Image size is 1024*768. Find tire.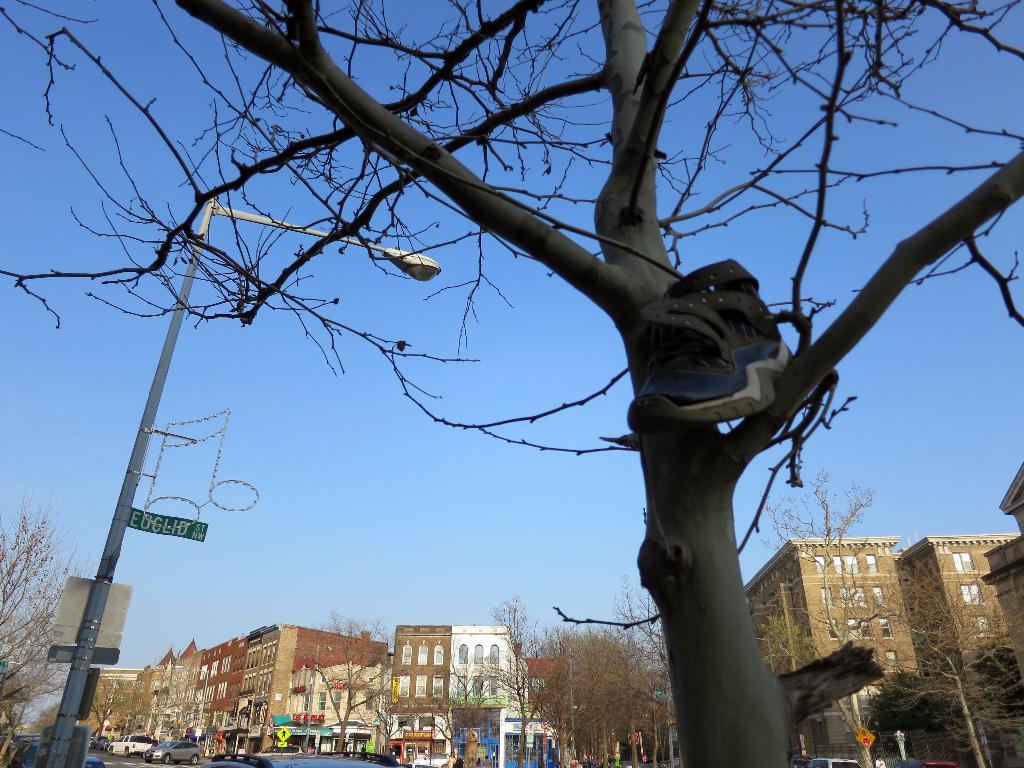
select_region(122, 747, 132, 756).
